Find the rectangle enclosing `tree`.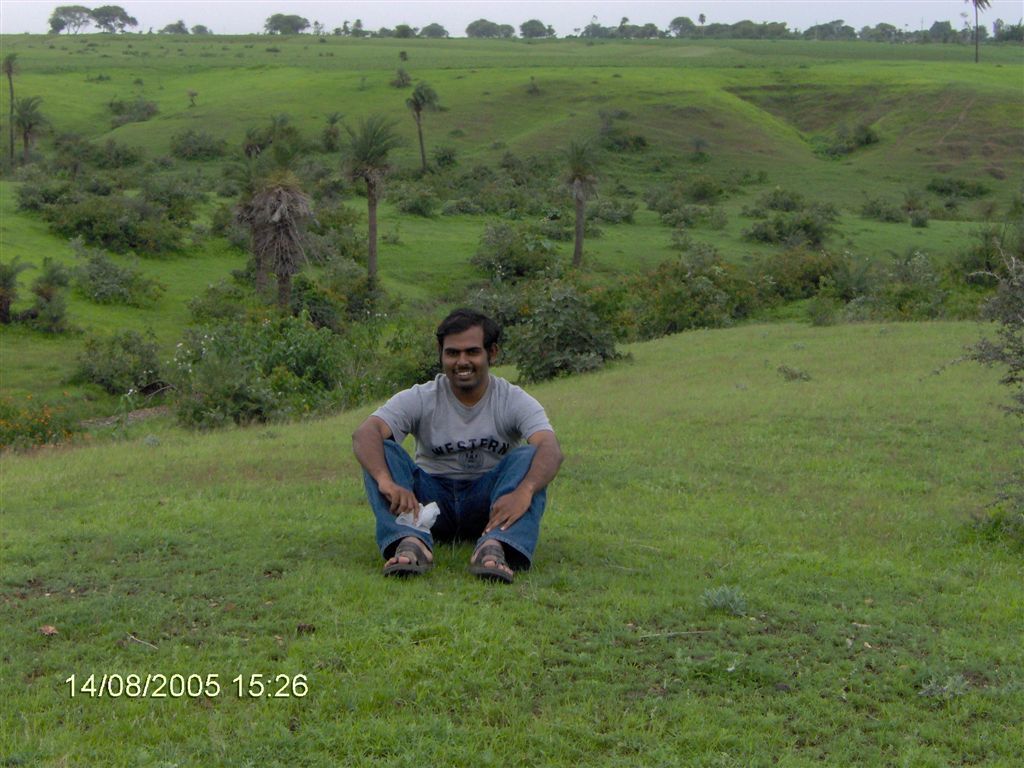
0/40/19/148.
